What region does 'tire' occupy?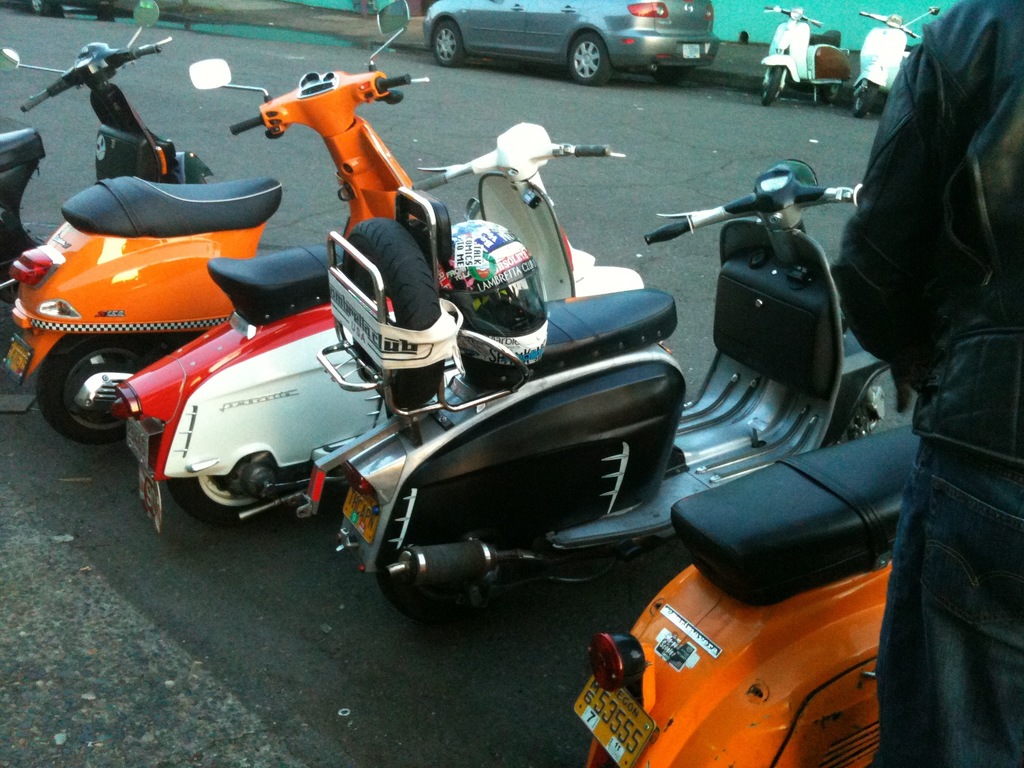
box(166, 476, 294, 537).
